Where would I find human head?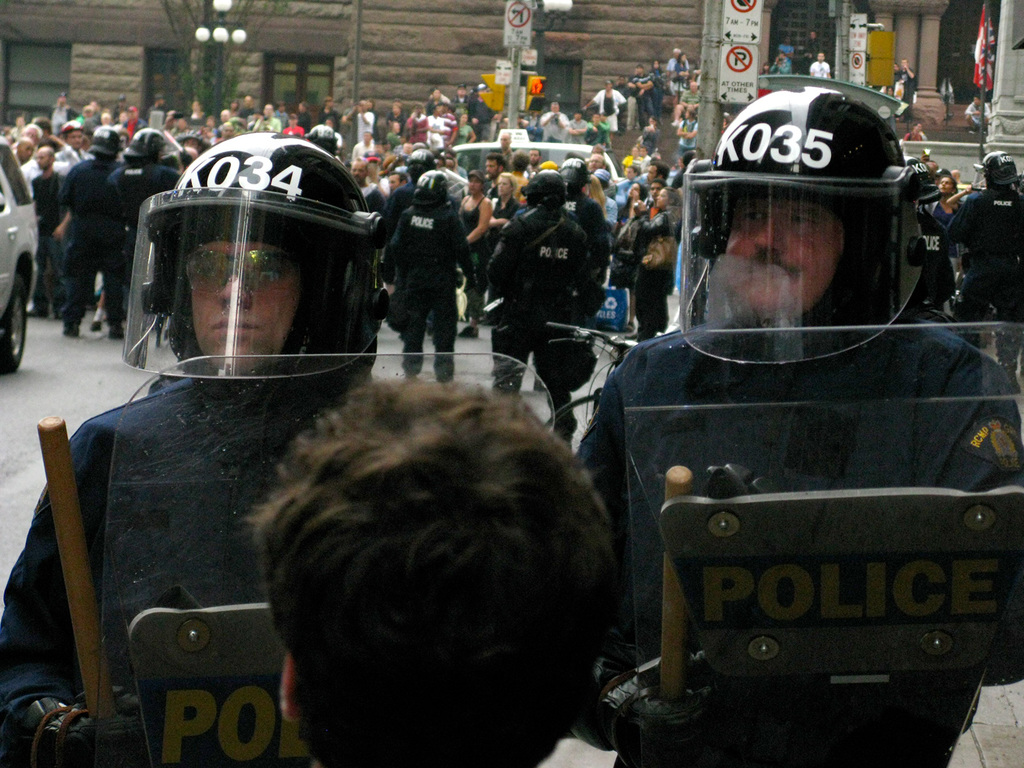
At <bbox>925, 161, 940, 178</bbox>.
